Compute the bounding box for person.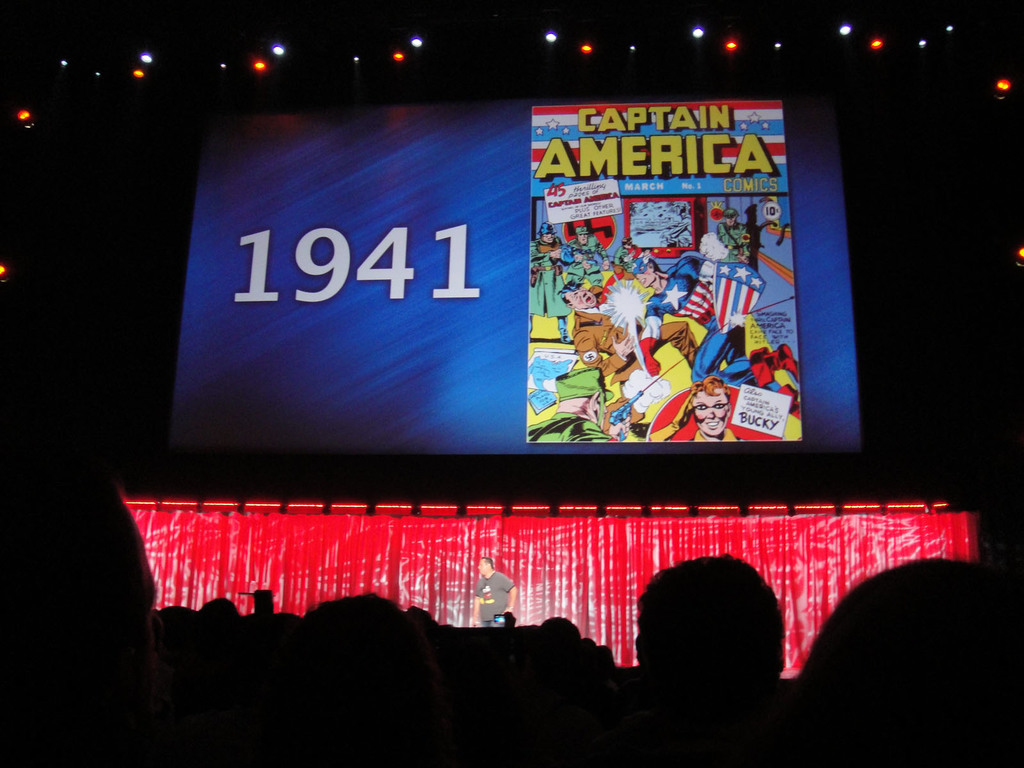
x1=530 y1=220 x2=567 y2=317.
